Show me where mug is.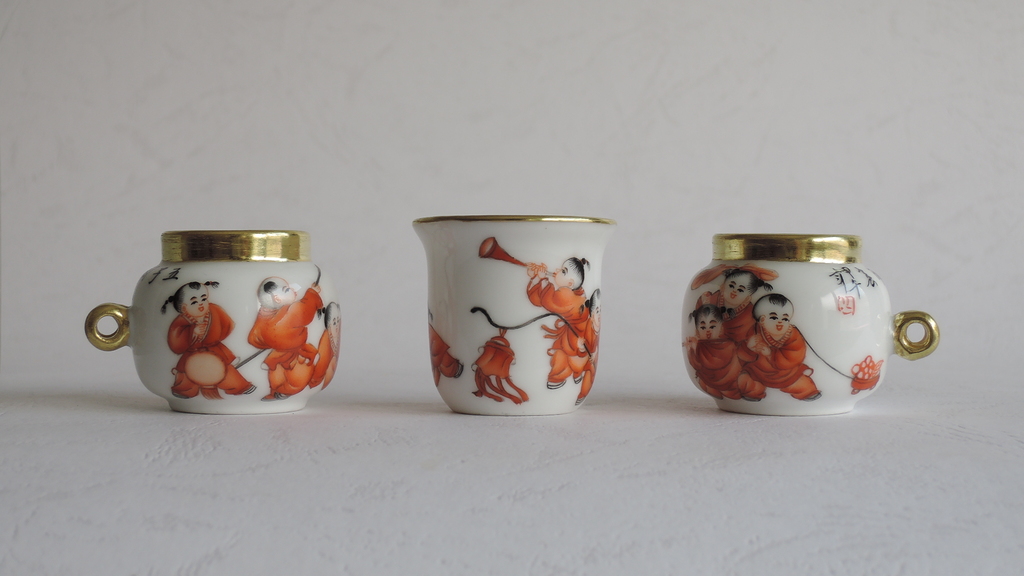
mug is at box(409, 214, 619, 415).
